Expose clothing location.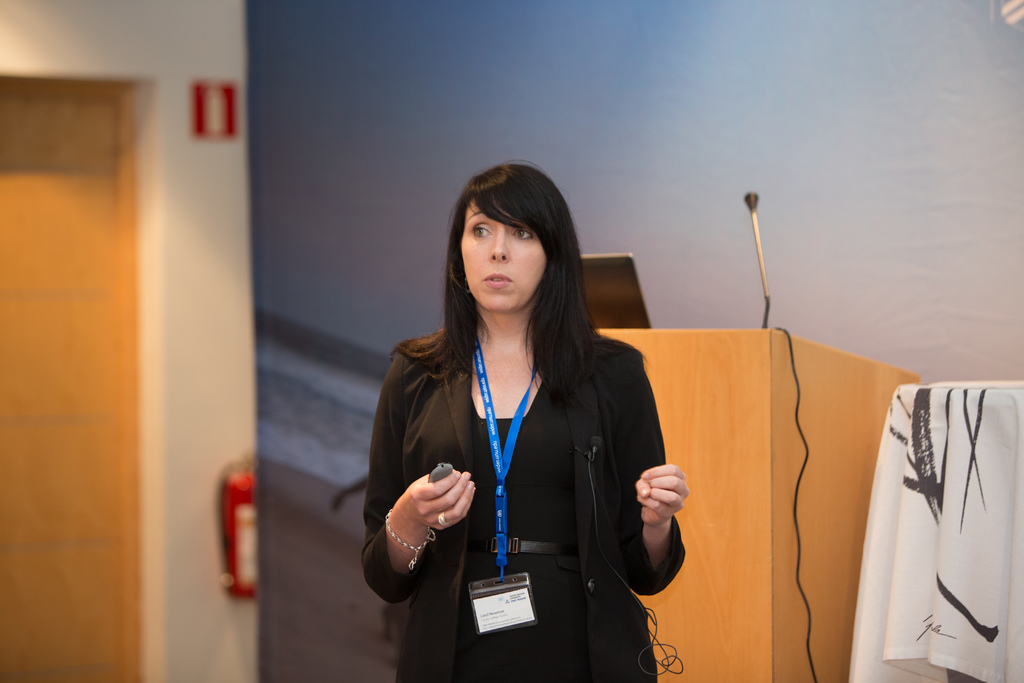
Exposed at bbox=[355, 306, 685, 680].
